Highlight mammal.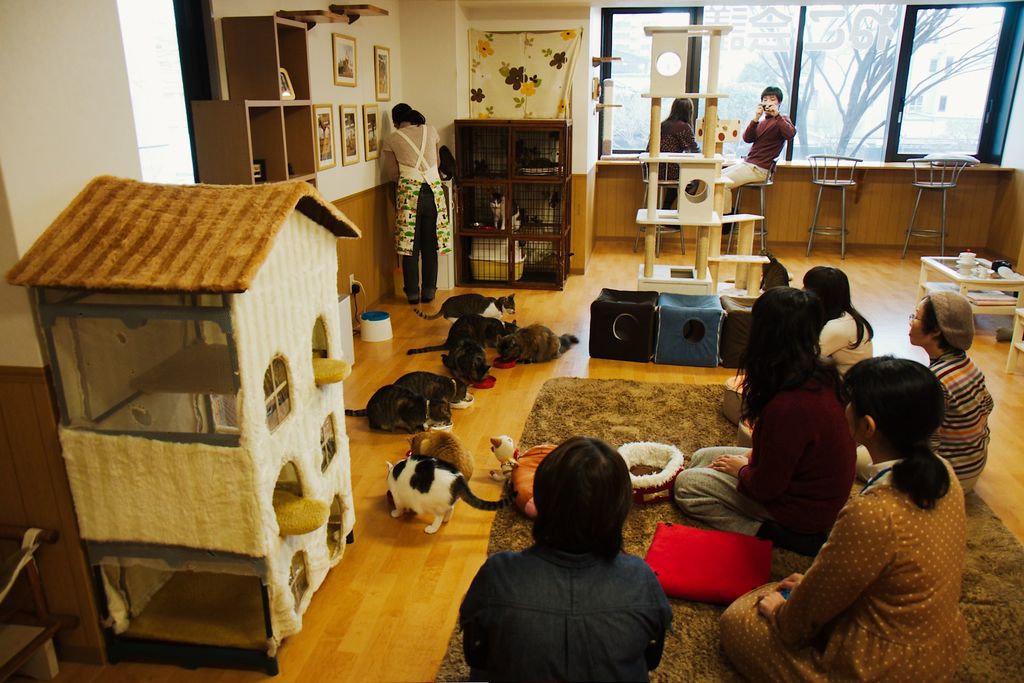
Highlighted region: region(712, 353, 974, 682).
